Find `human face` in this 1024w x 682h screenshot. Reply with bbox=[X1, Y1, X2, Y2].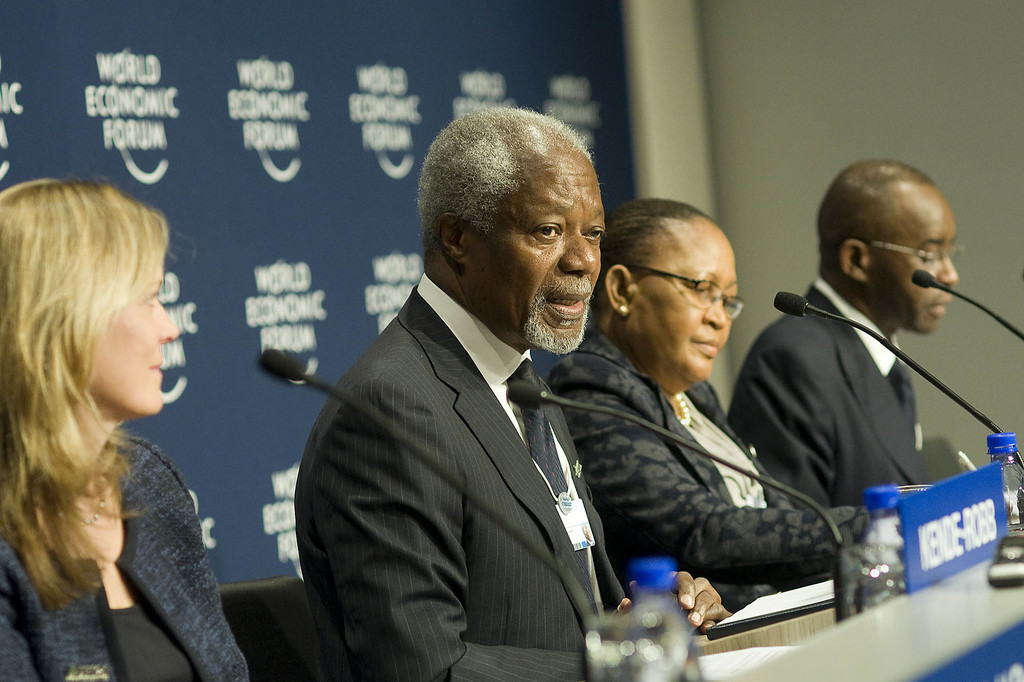
bbox=[87, 256, 184, 408].
